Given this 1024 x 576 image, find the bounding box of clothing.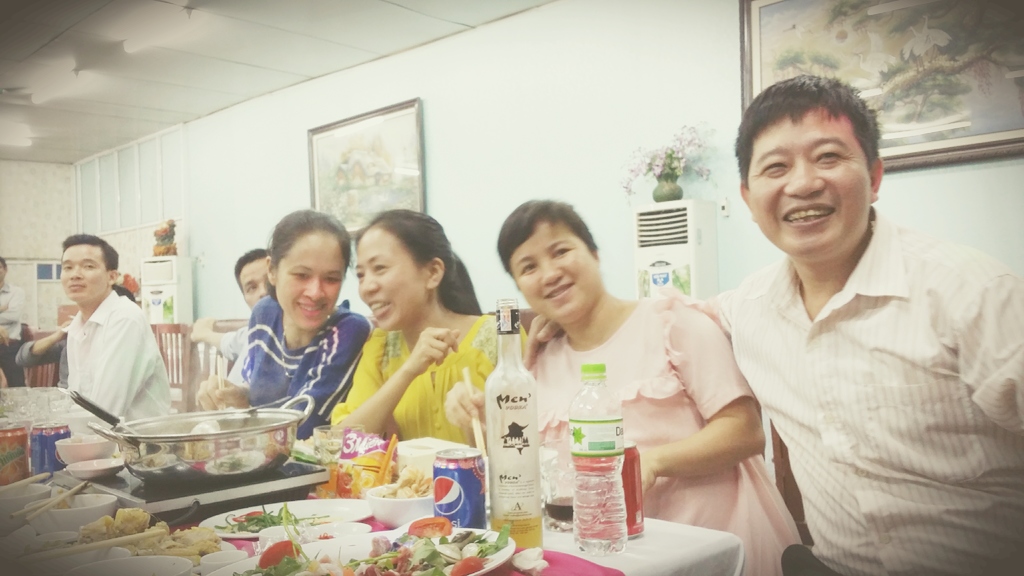
19:330:69:392.
